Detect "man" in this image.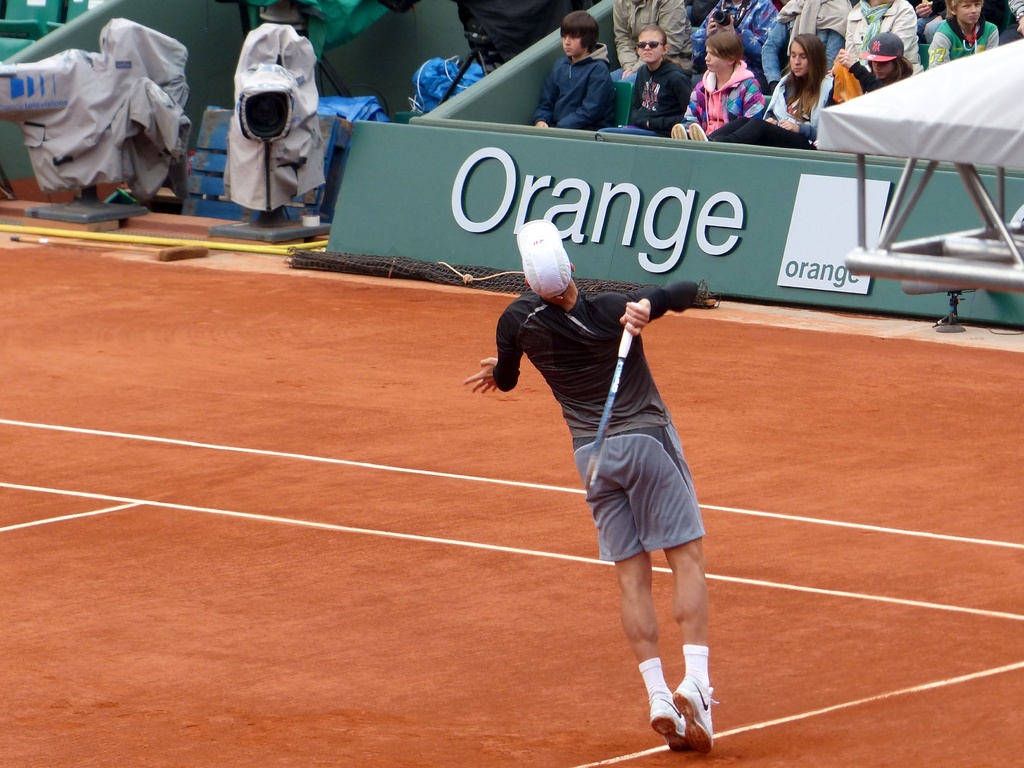
Detection: rect(757, 0, 851, 94).
